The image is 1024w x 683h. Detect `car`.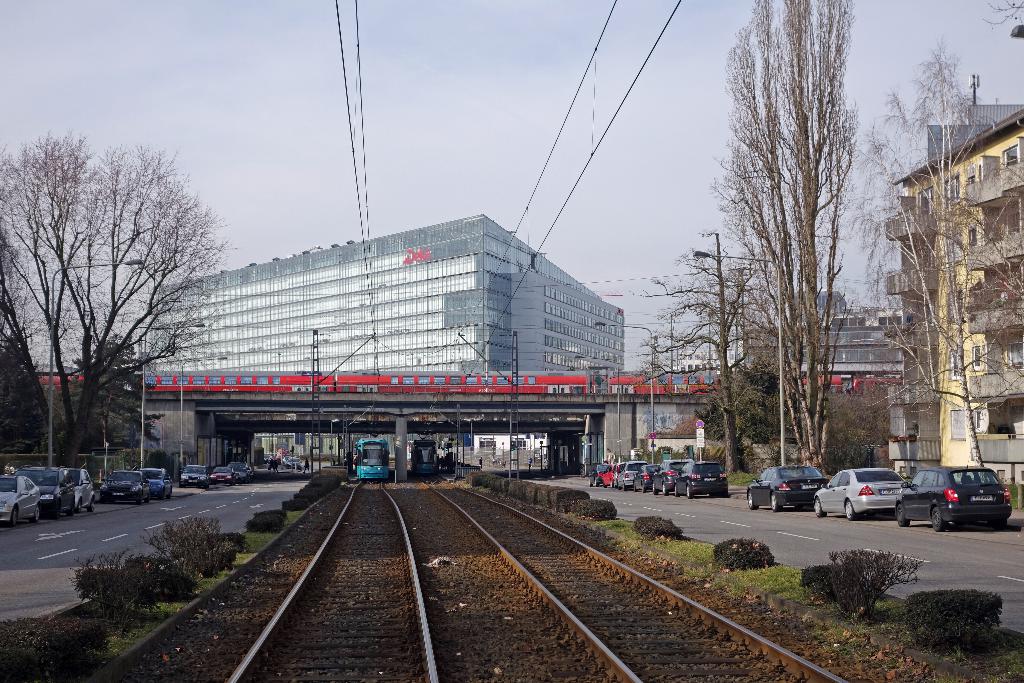
Detection: 904/465/1014/535.
